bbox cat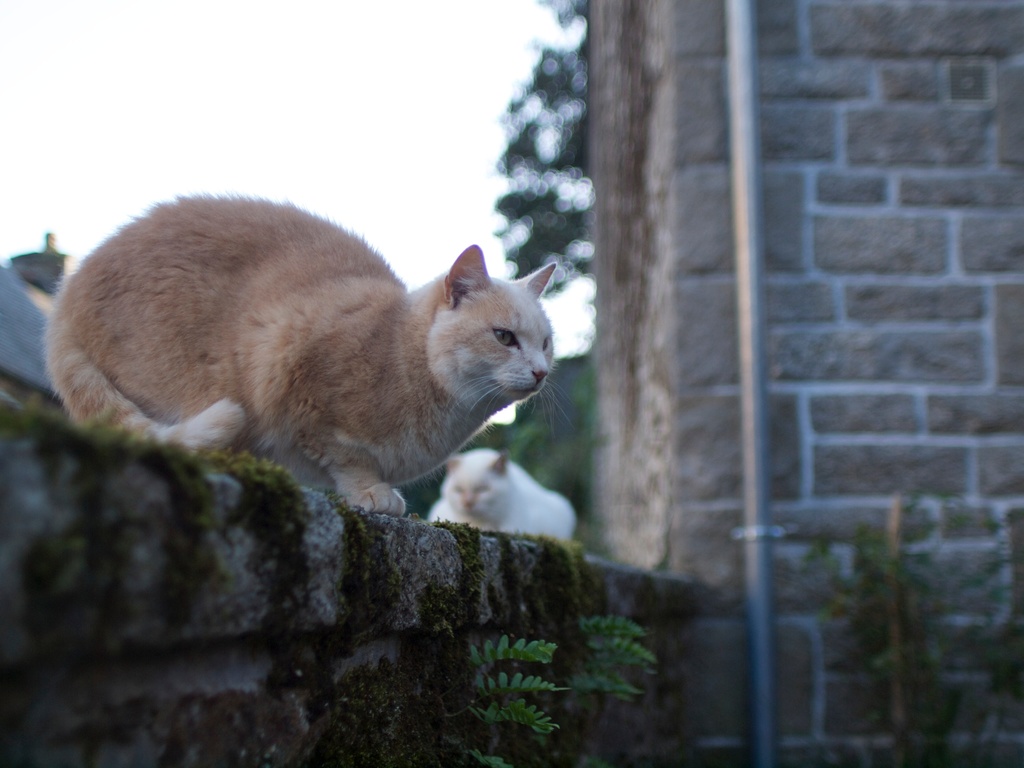
<bbox>44, 186, 576, 521</bbox>
